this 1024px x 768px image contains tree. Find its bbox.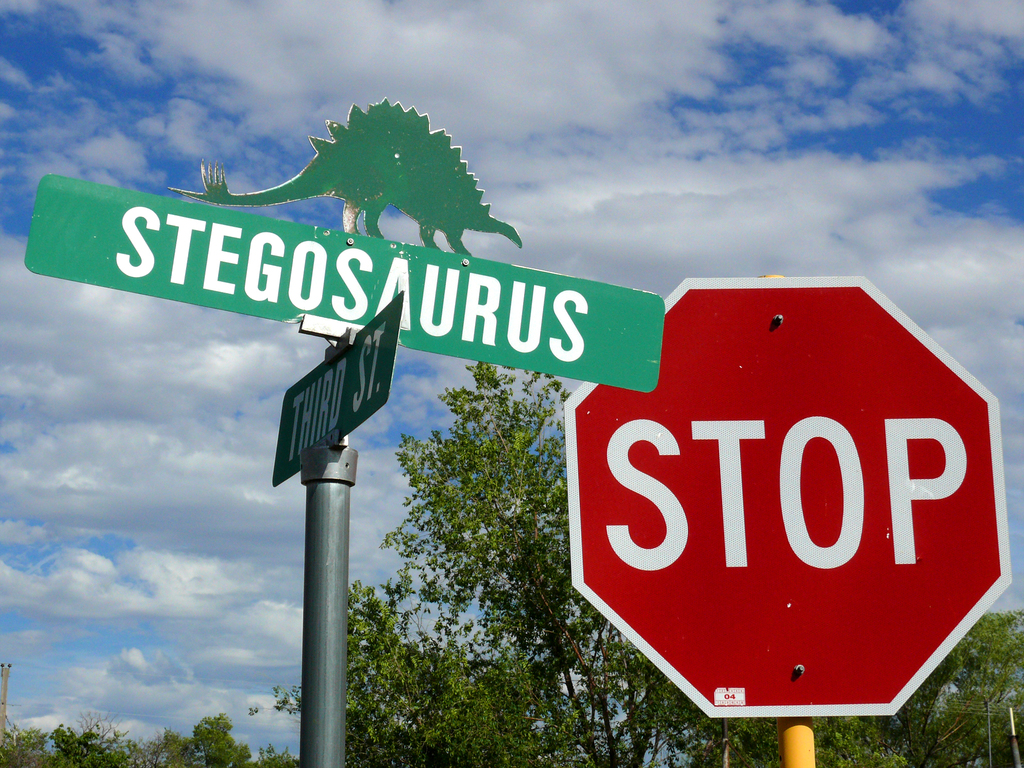
[670, 712, 907, 767].
